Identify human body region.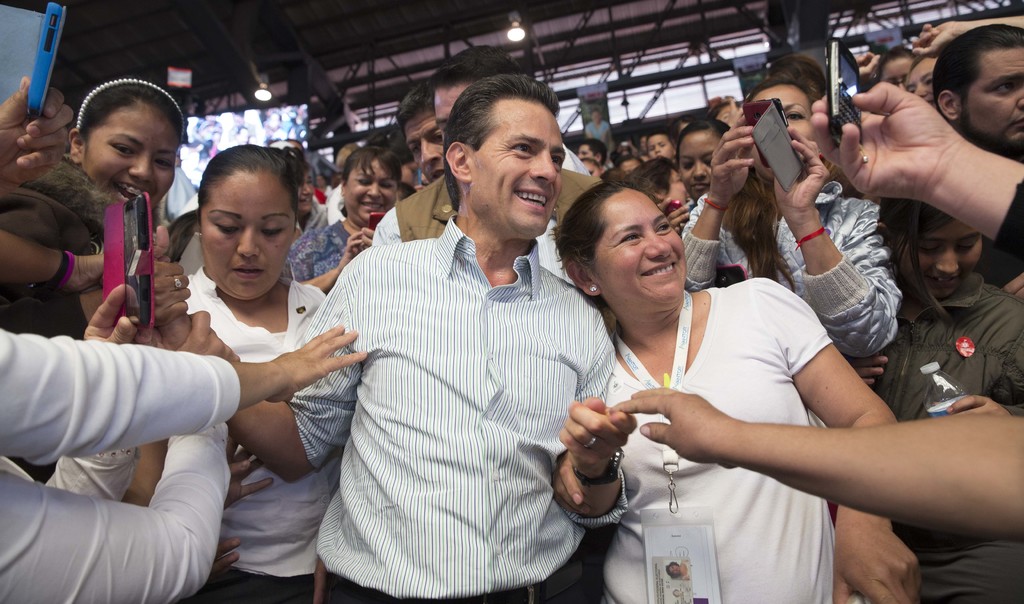
Region: {"x1": 148, "y1": 279, "x2": 347, "y2": 603}.
